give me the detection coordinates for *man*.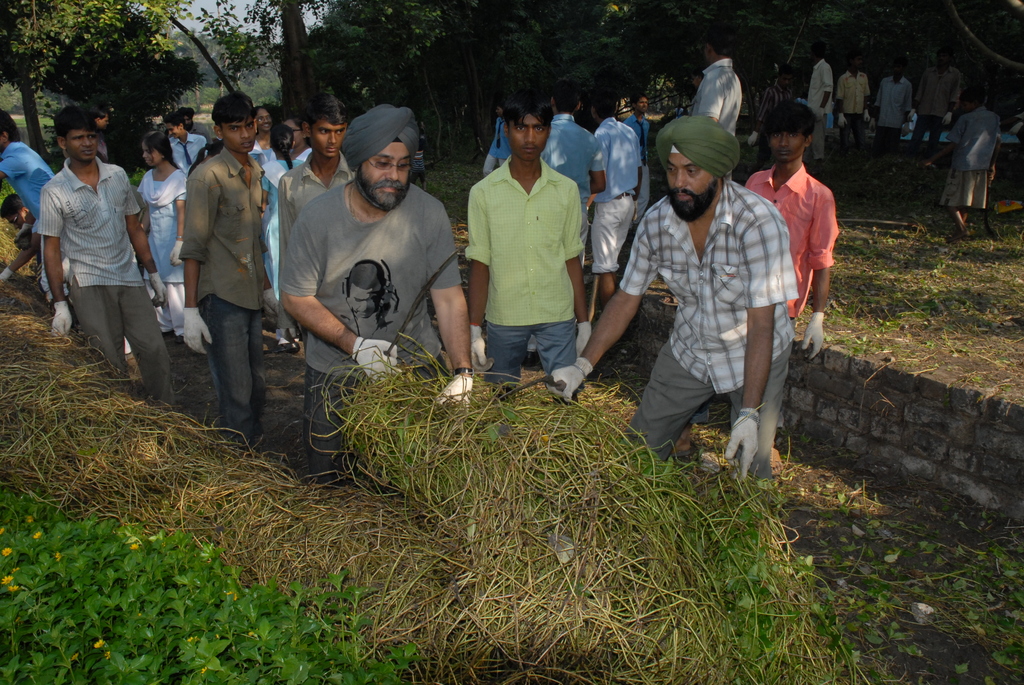
locate(454, 87, 578, 391).
